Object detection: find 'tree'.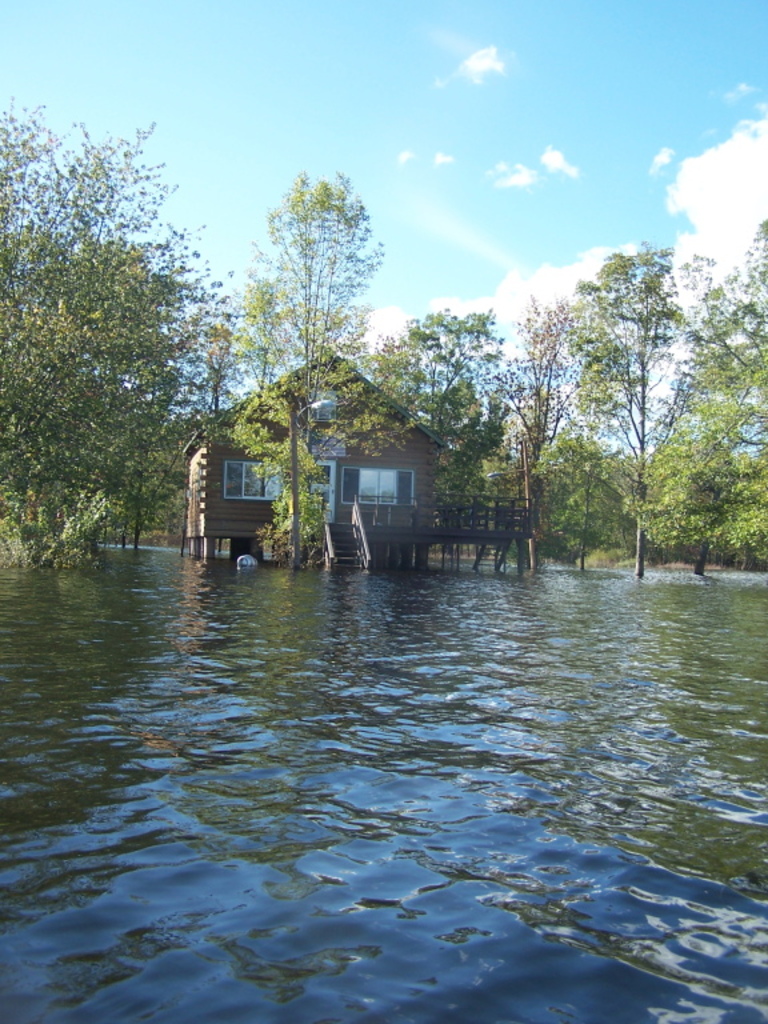
0:93:245:575.
